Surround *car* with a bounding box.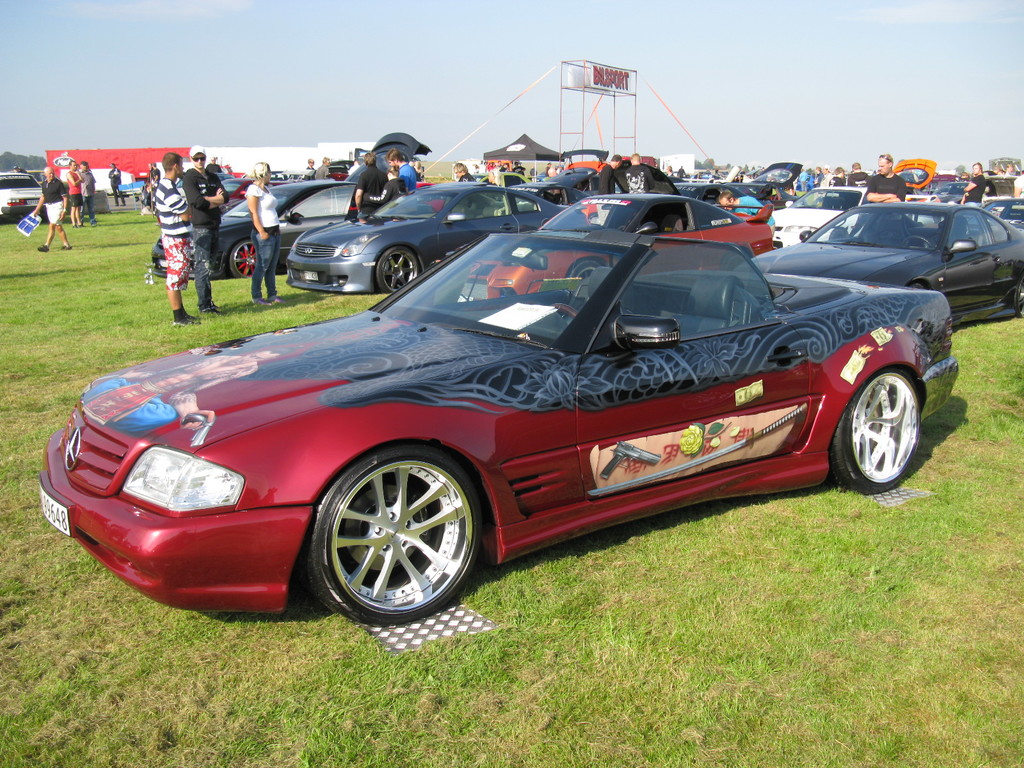
{"left": 455, "top": 194, "right": 778, "bottom": 299}.
